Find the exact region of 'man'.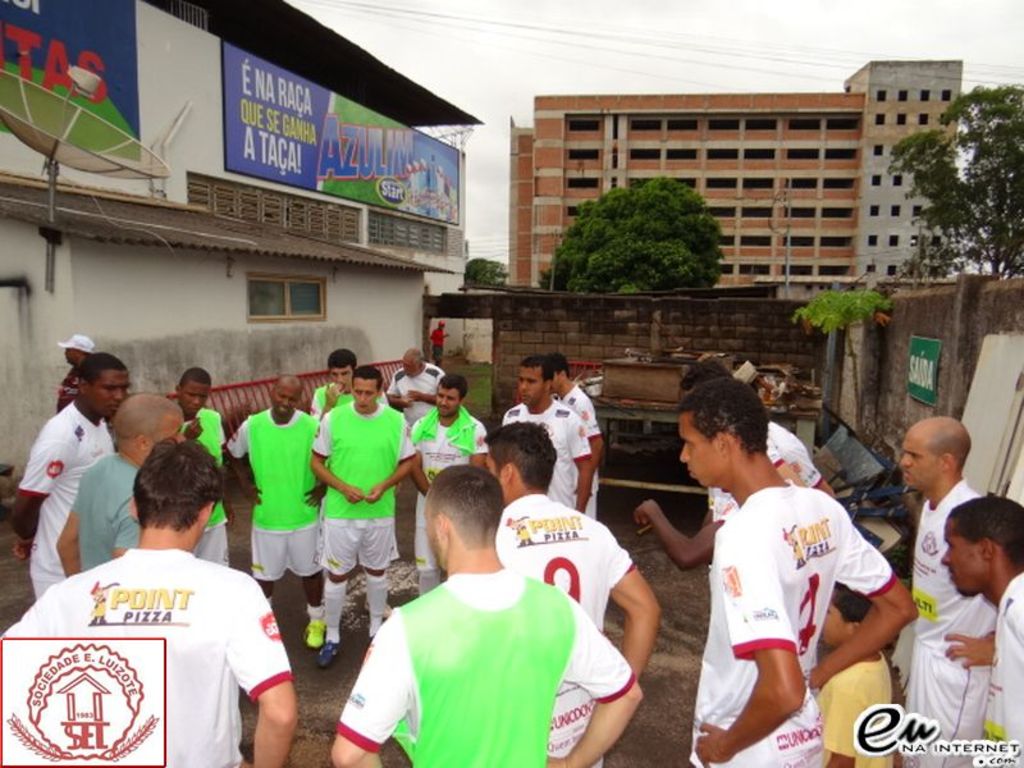
Exact region: [383, 346, 449, 436].
